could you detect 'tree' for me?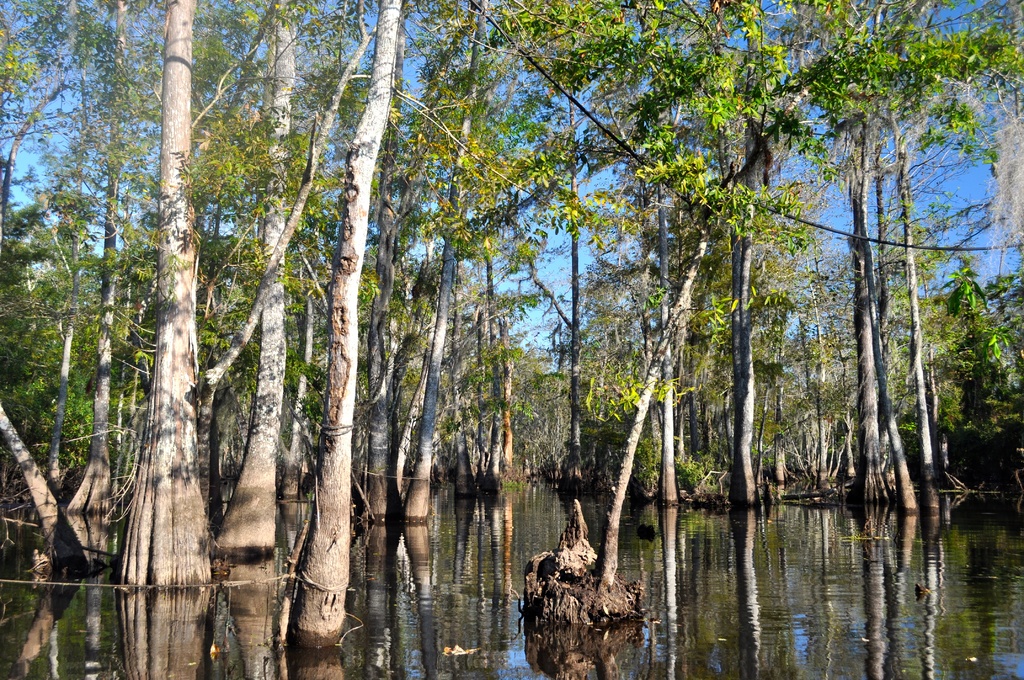
Detection result: 577 257 777 516.
